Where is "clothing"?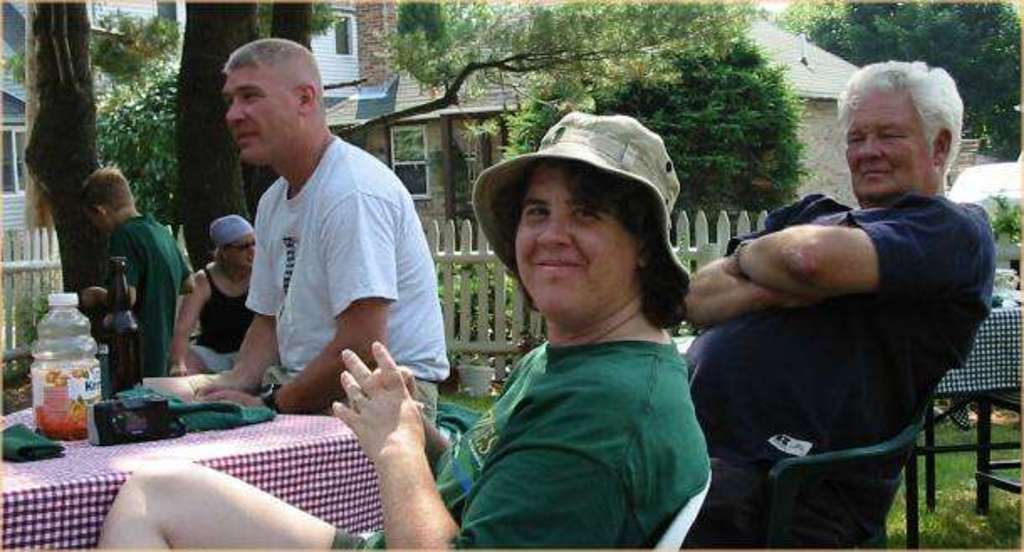
(x1=111, y1=211, x2=188, y2=383).
